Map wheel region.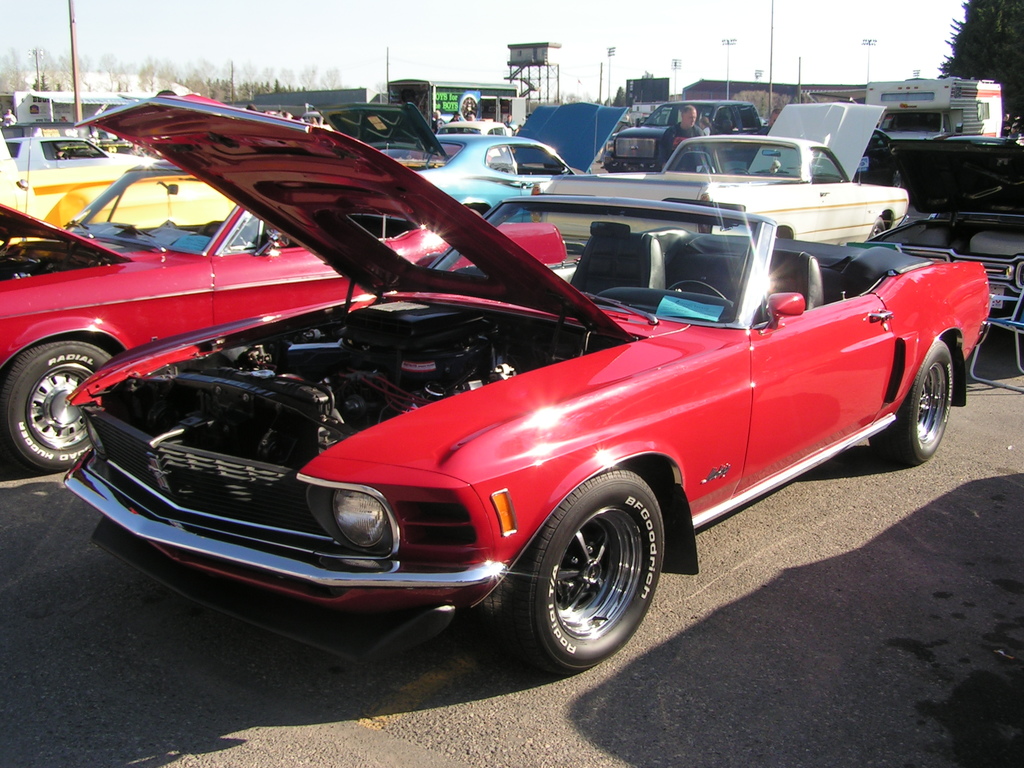
Mapped to 0, 338, 113, 472.
